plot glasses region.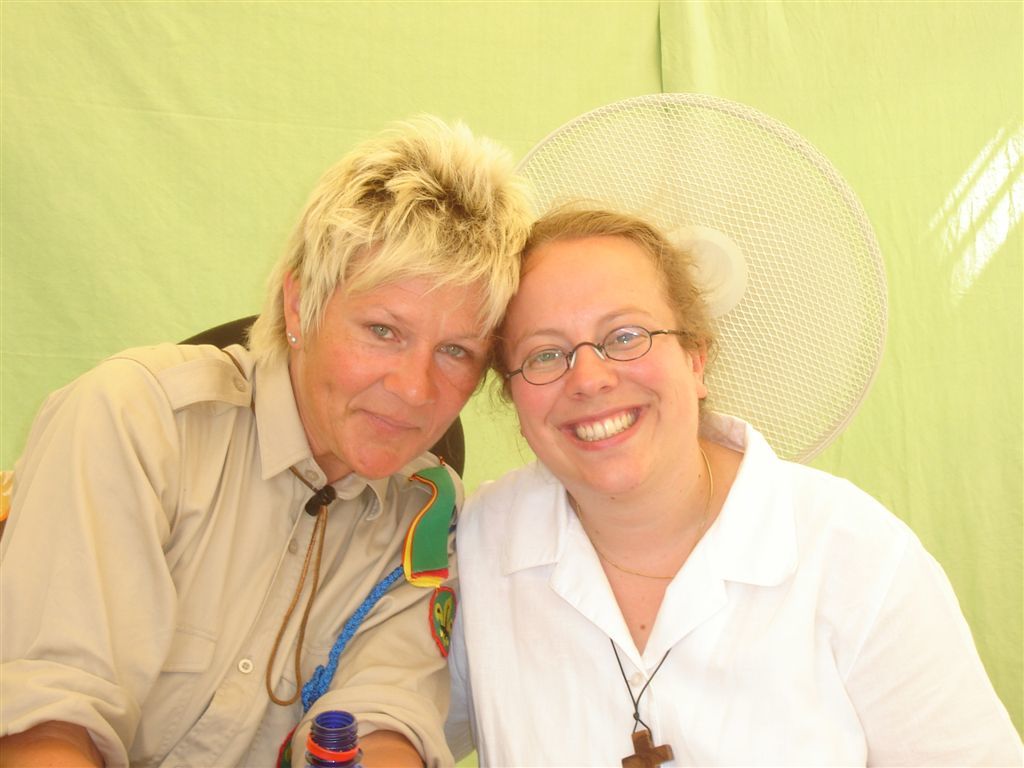
Plotted at BBox(503, 324, 686, 390).
